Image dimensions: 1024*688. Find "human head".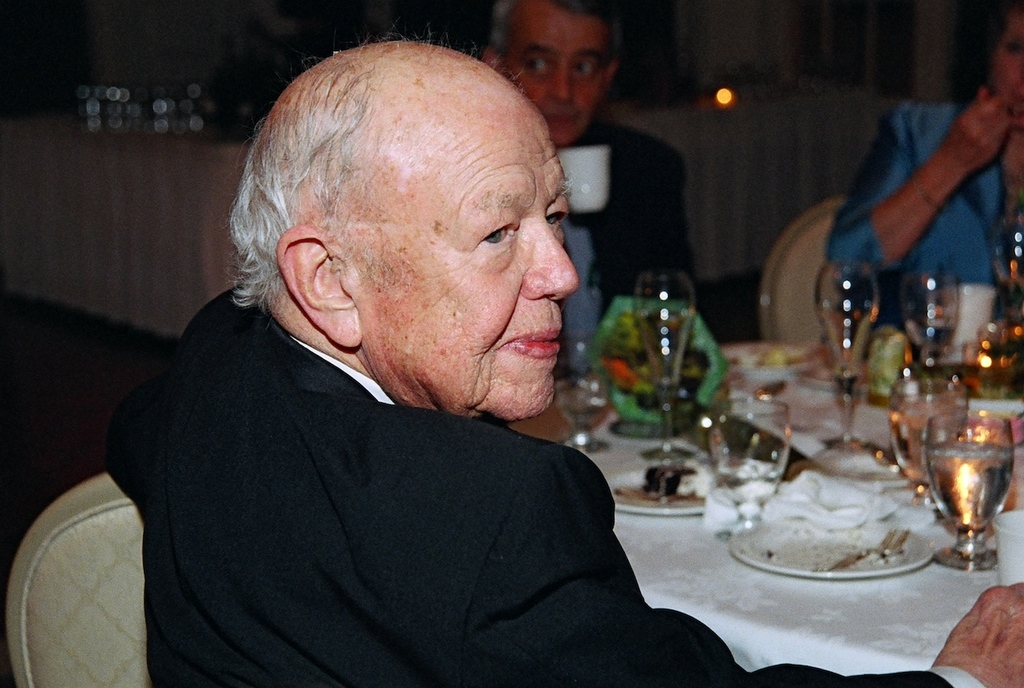
x1=487, y1=0, x2=619, y2=146.
